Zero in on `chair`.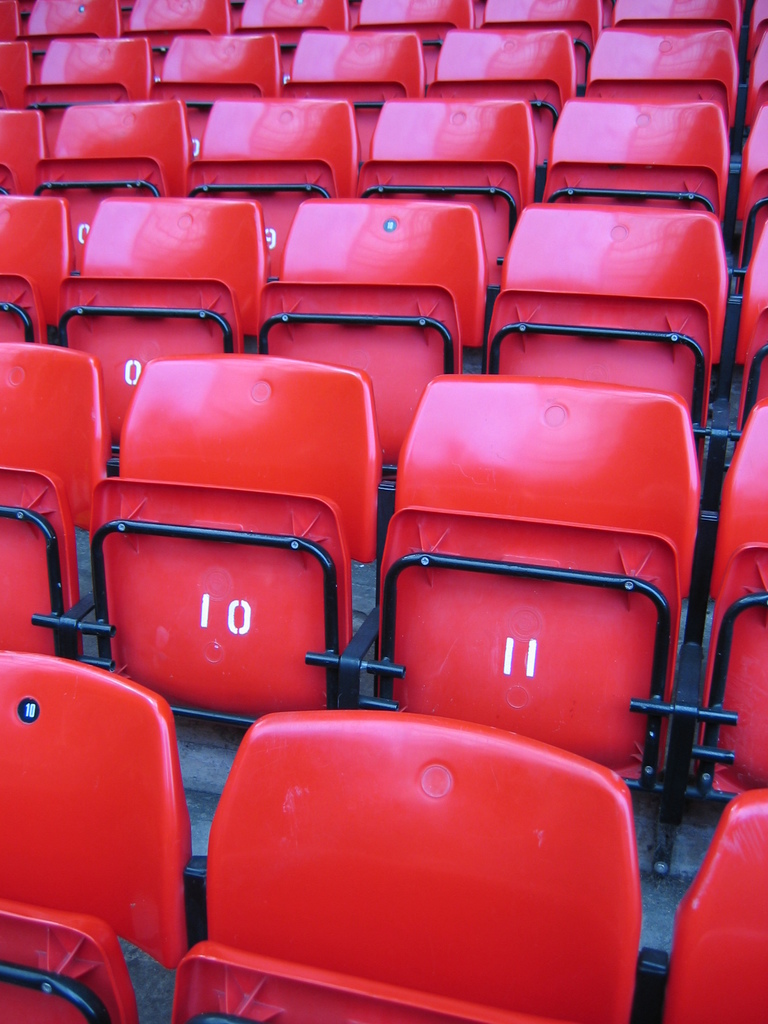
Zeroed in: [left=744, top=41, right=767, bottom=127].
